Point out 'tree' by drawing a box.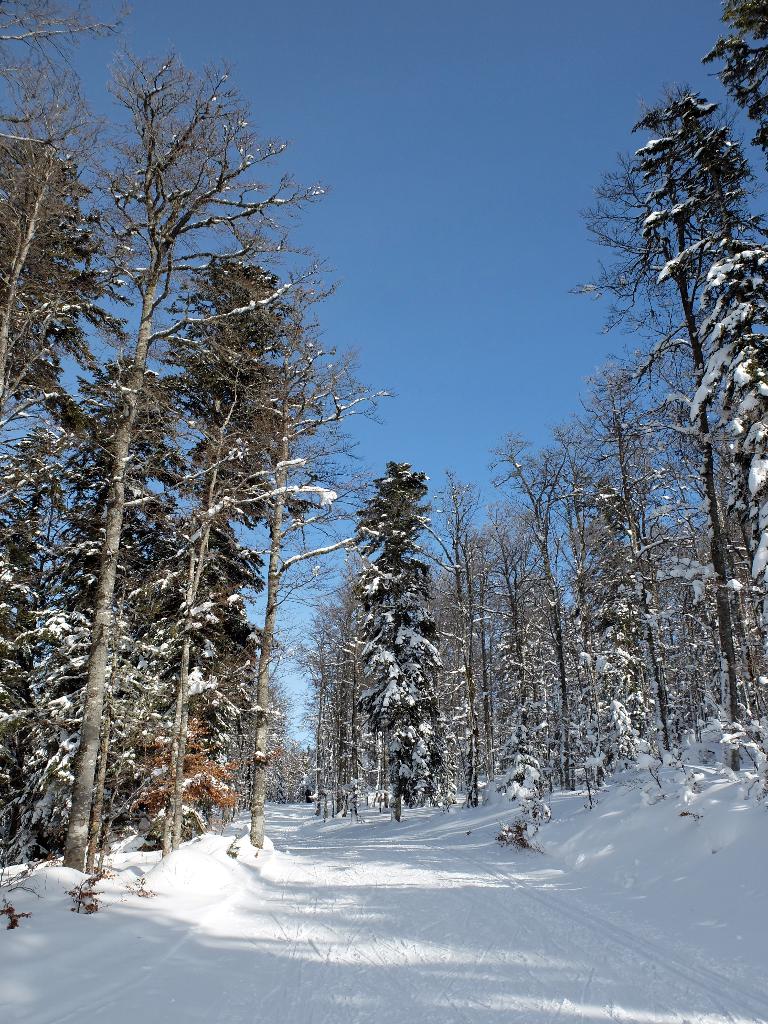
BBox(688, 0, 767, 252).
